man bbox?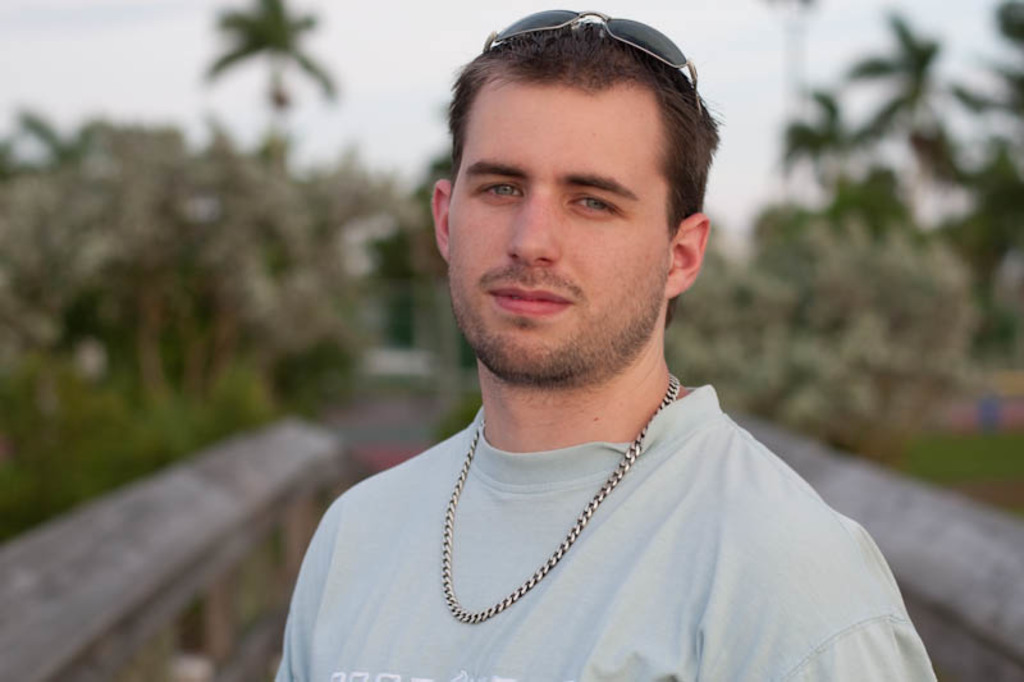
234:4:920:679
